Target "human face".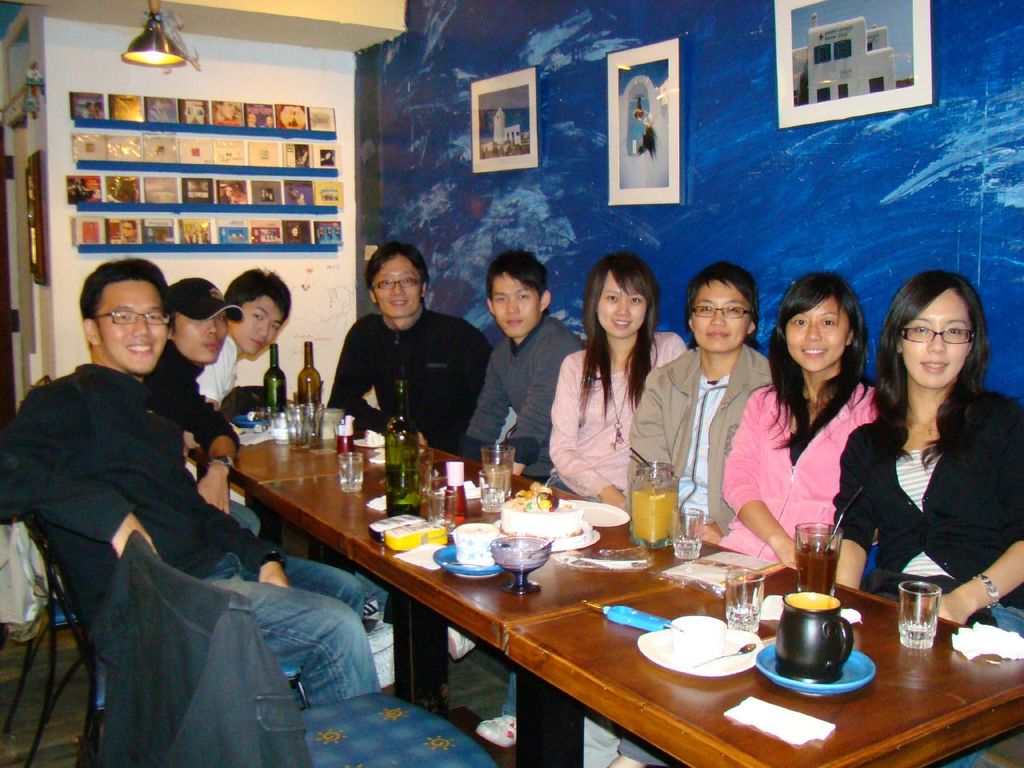
Target region: locate(94, 276, 169, 372).
